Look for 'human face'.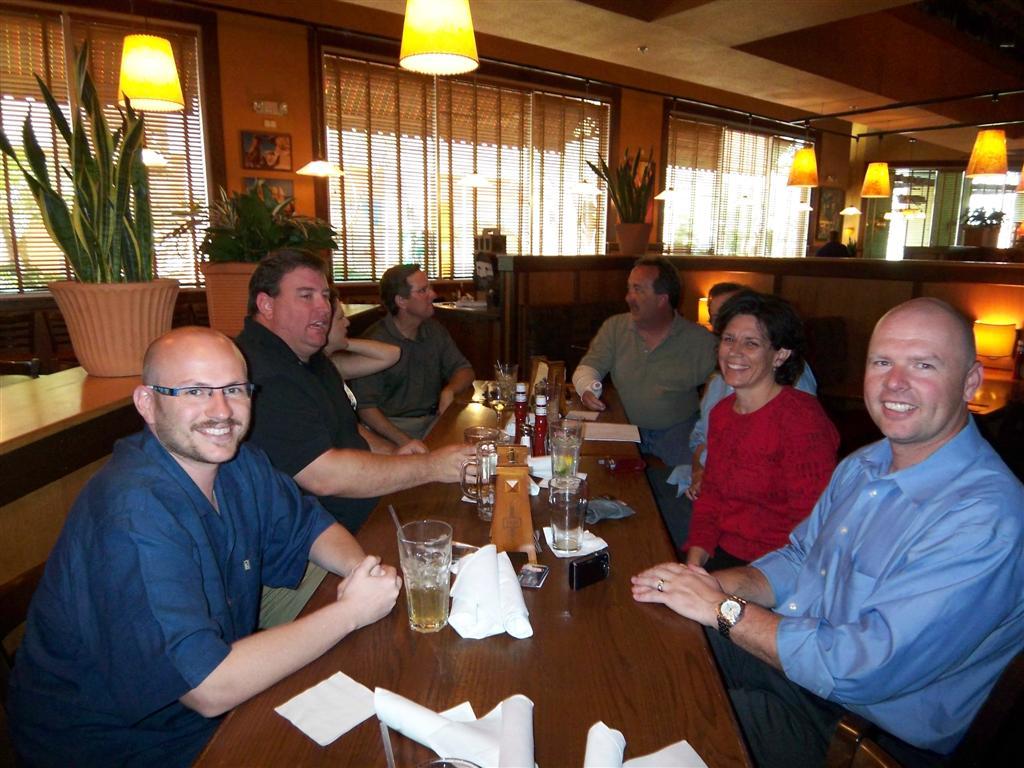
Found: crop(274, 266, 333, 352).
